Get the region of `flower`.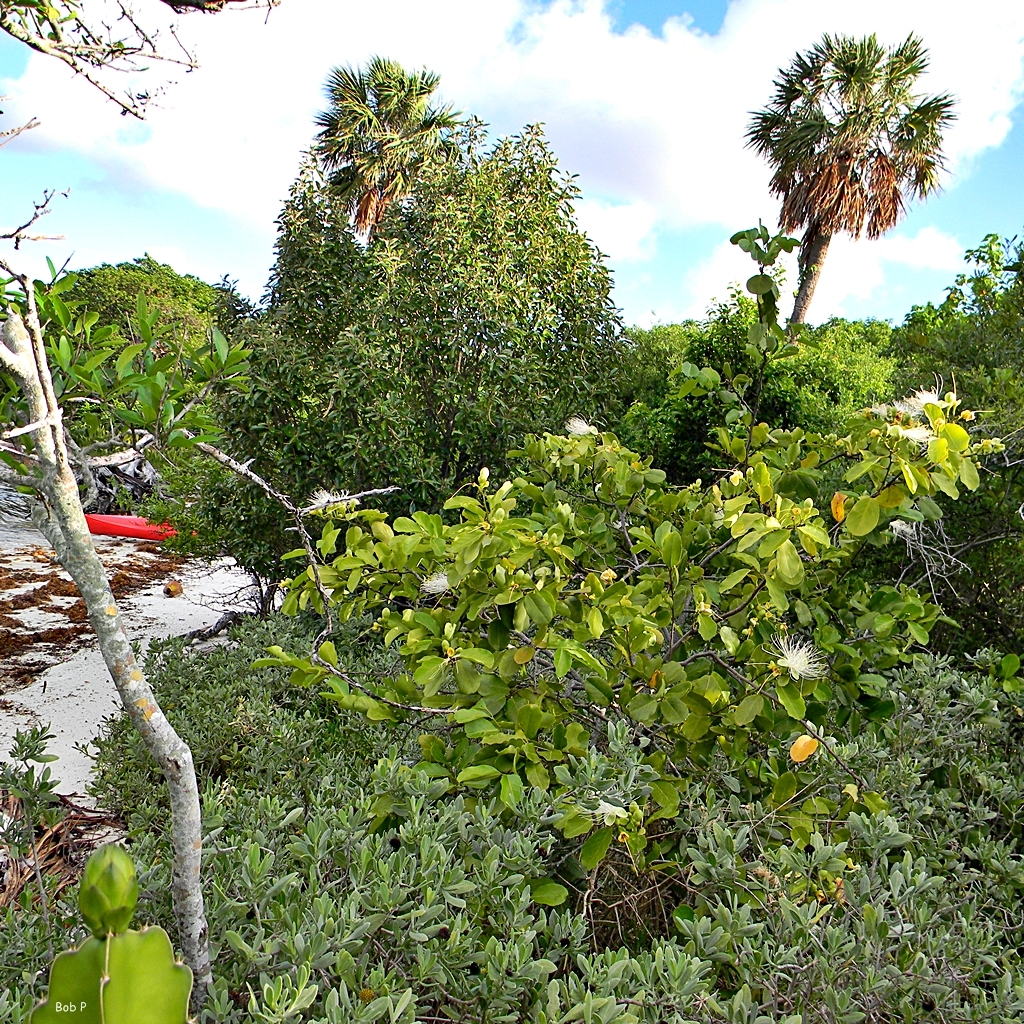
x1=761, y1=634, x2=823, y2=679.
